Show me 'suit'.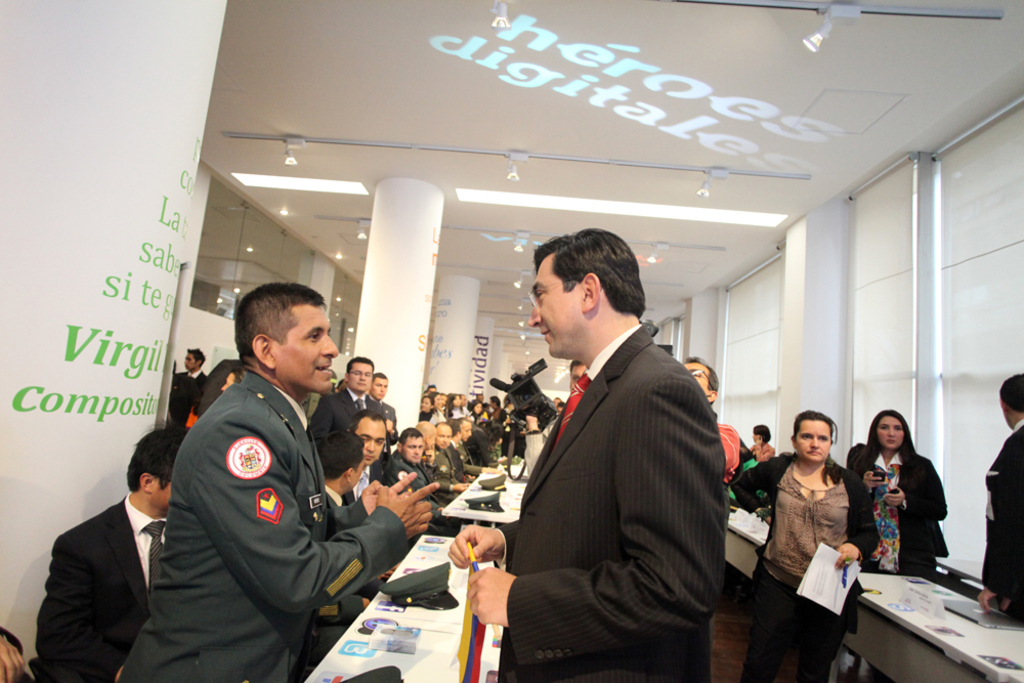
'suit' is here: (left=977, top=416, right=1023, bottom=628).
